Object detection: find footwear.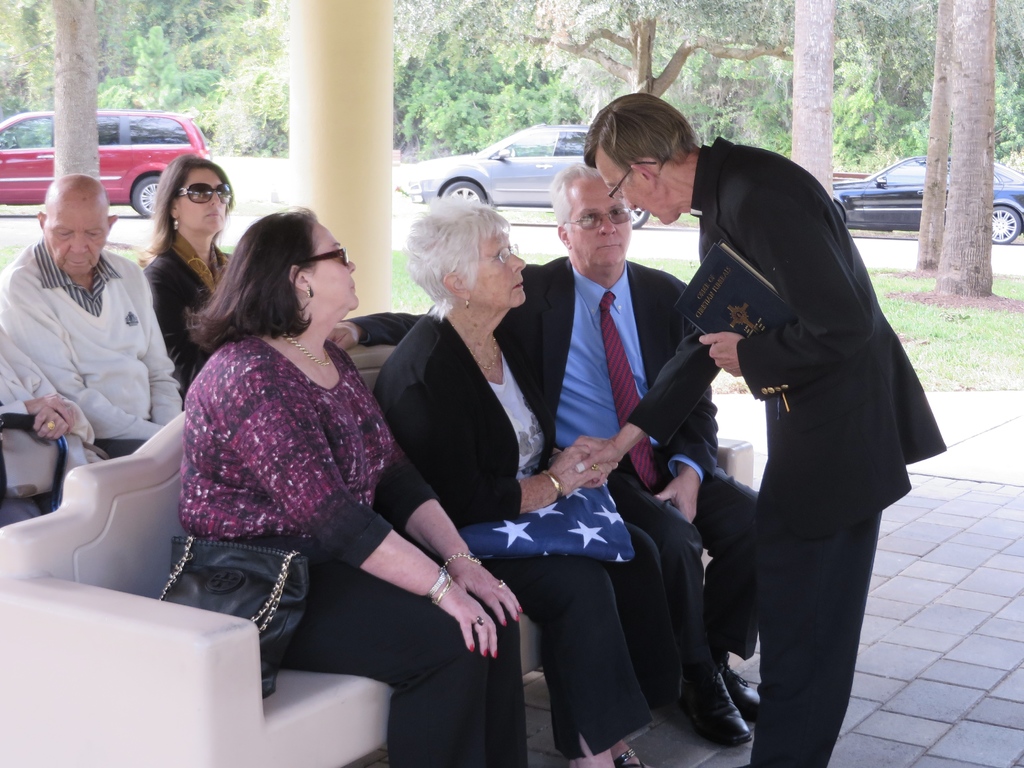
(687,657,763,748).
